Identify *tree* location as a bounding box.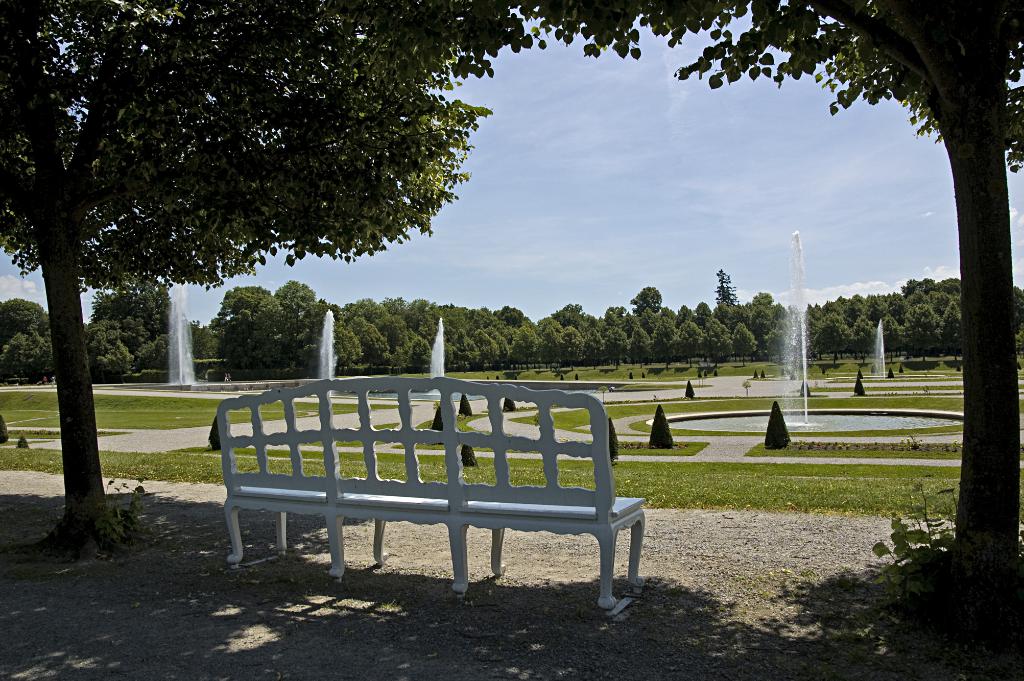
472,307,499,368.
